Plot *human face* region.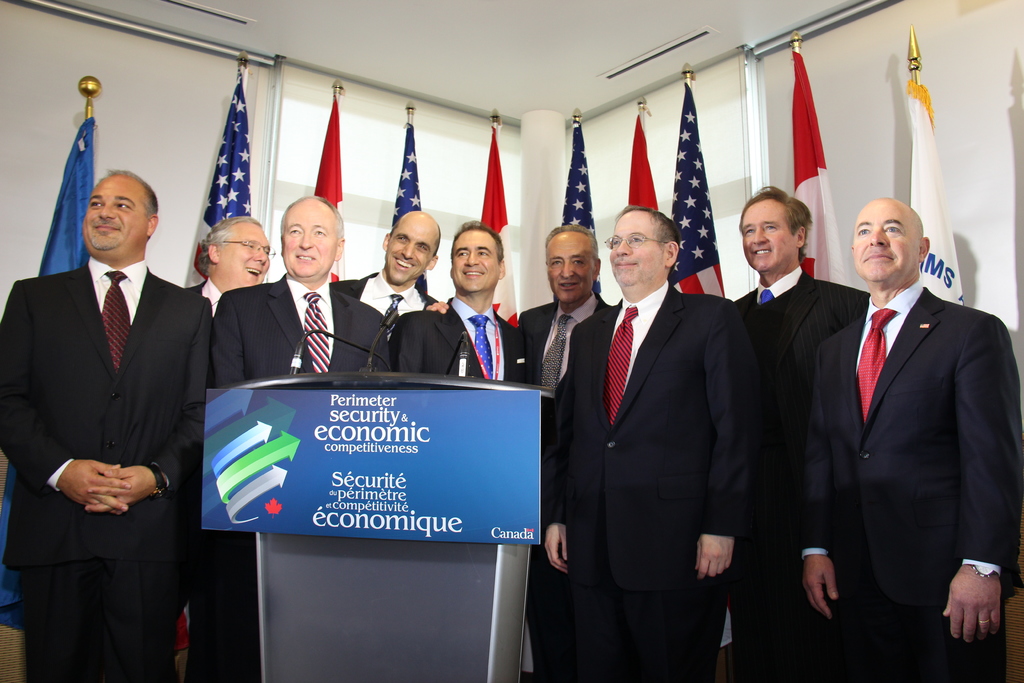
Plotted at Rect(609, 219, 662, 283).
